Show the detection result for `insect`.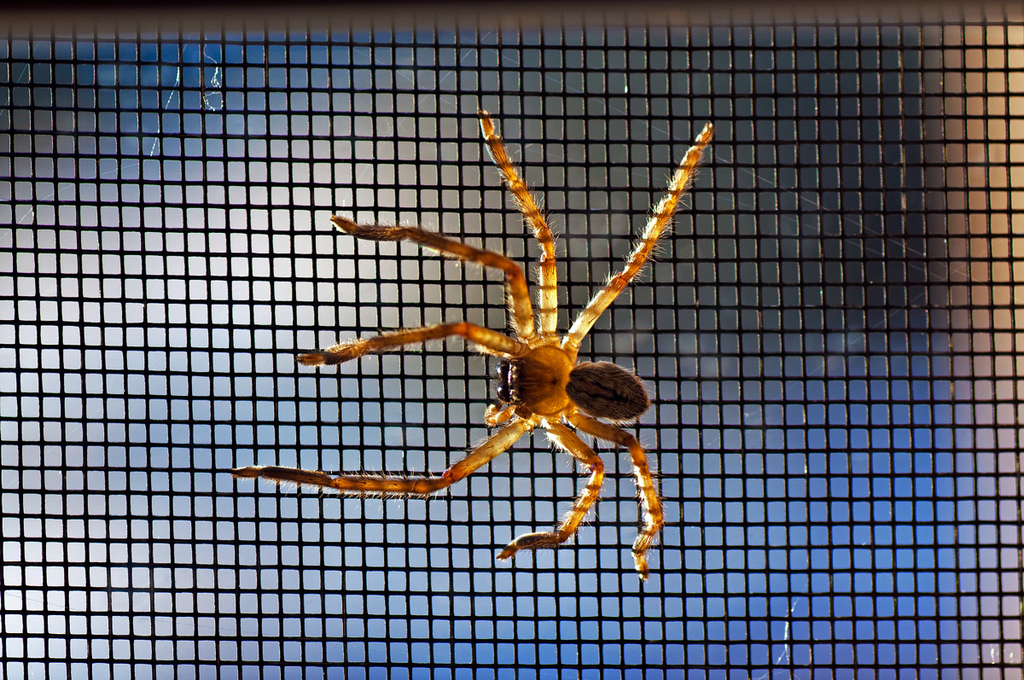
box(231, 111, 718, 585).
